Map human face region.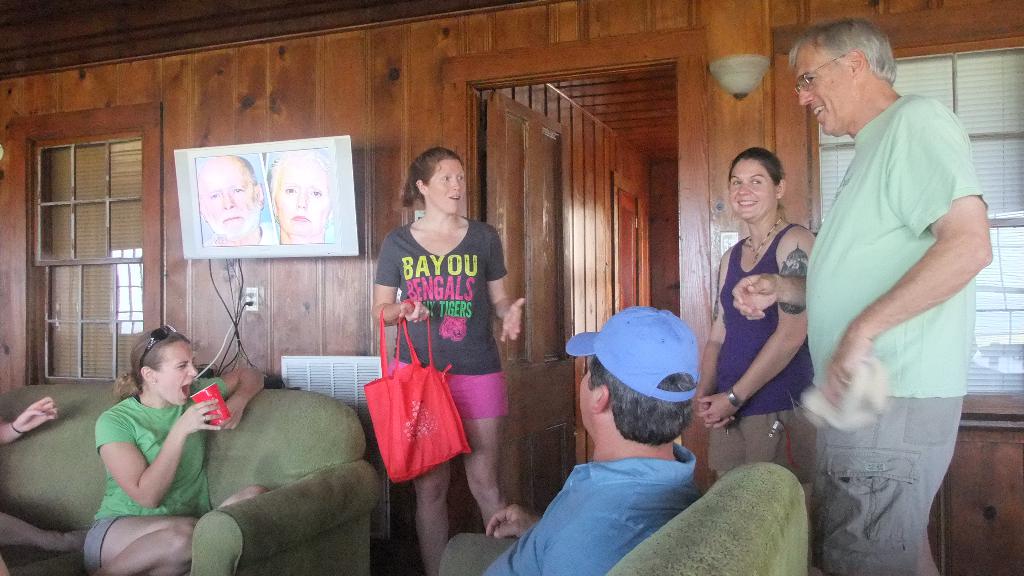
Mapped to pyautogui.locateOnScreen(726, 157, 778, 226).
